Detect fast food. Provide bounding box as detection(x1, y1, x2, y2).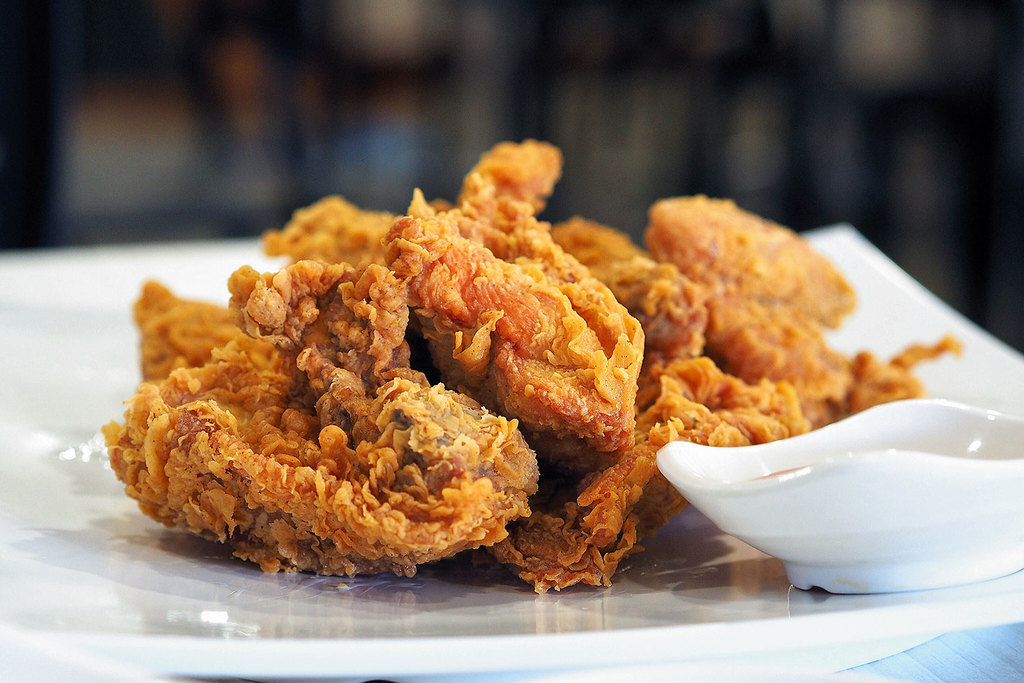
detection(503, 347, 823, 596).
